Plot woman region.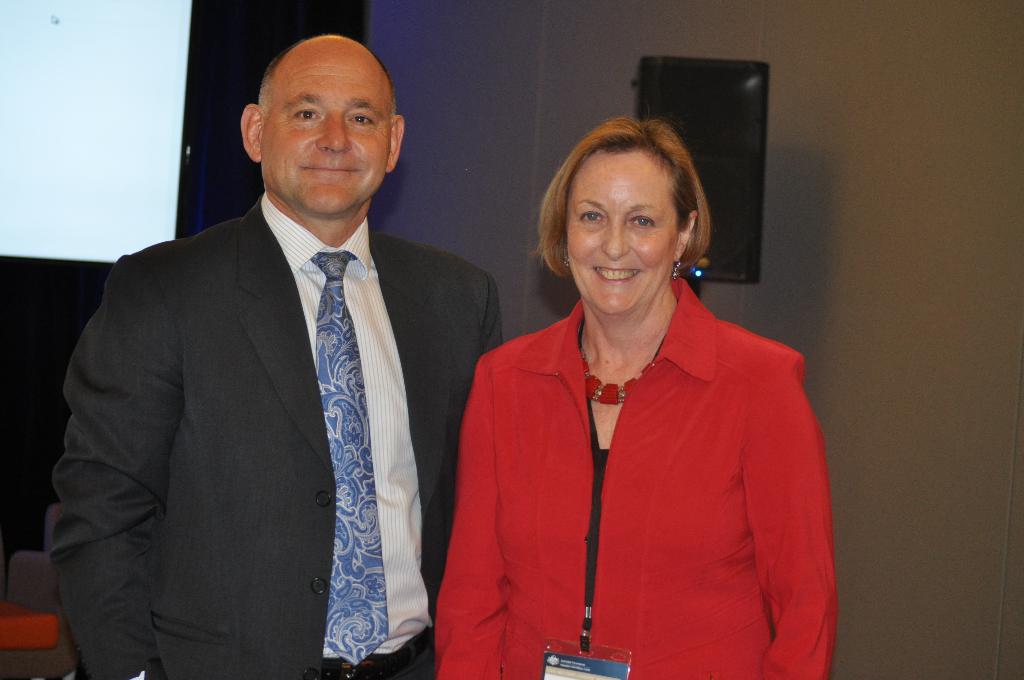
Plotted at BBox(427, 108, 828, 674).
